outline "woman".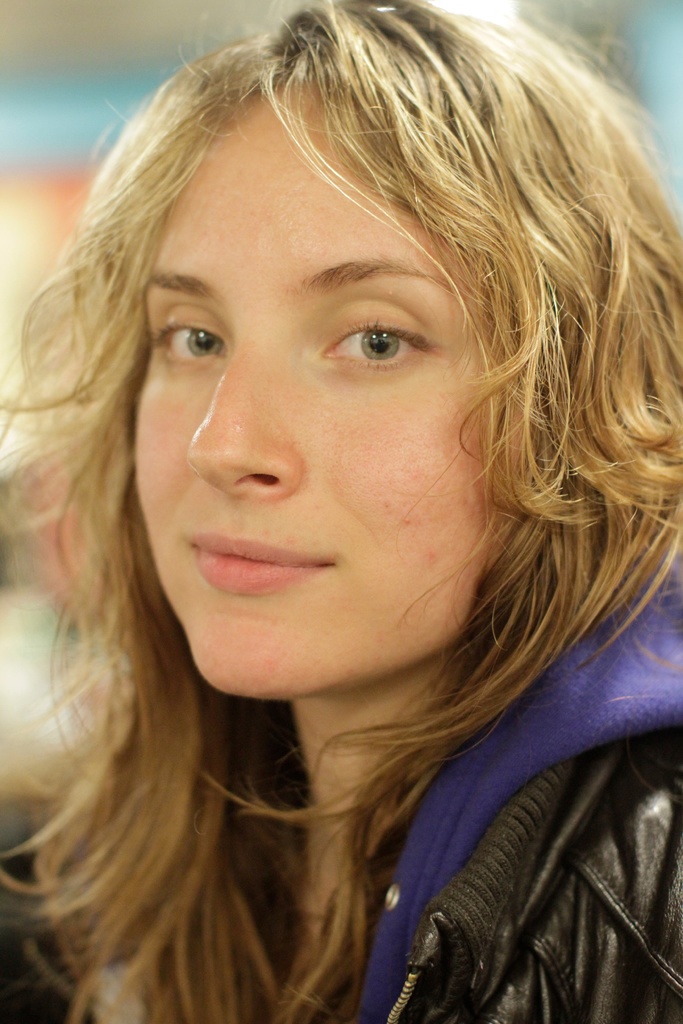
Outline: box(4, 6, 678, 1023).
